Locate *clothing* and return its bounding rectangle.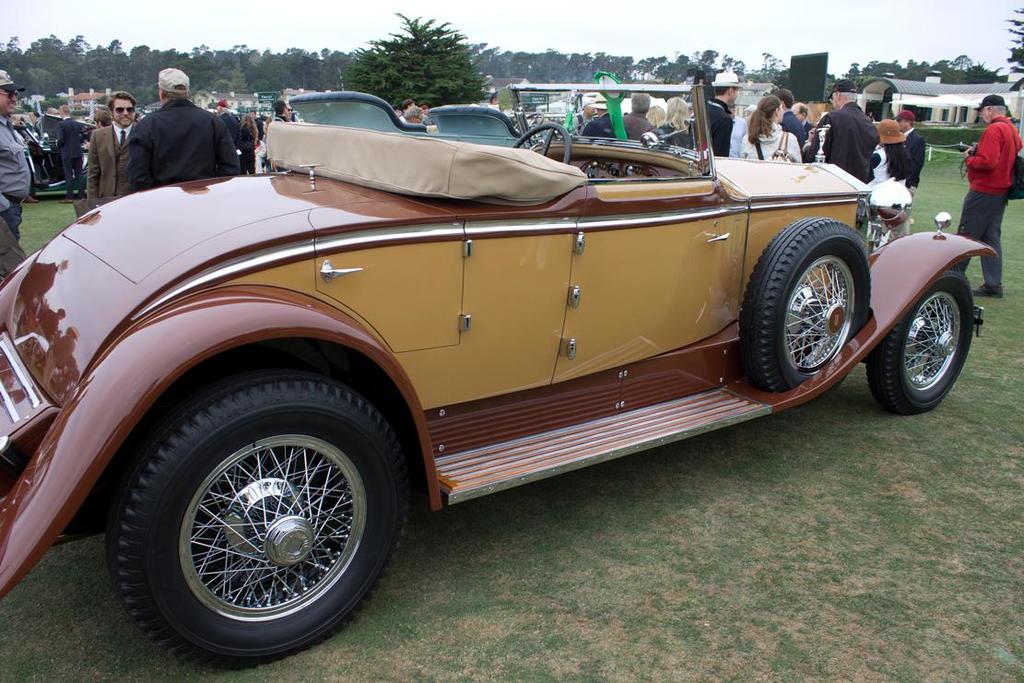
bbox=[216, 109, 239, 144].
